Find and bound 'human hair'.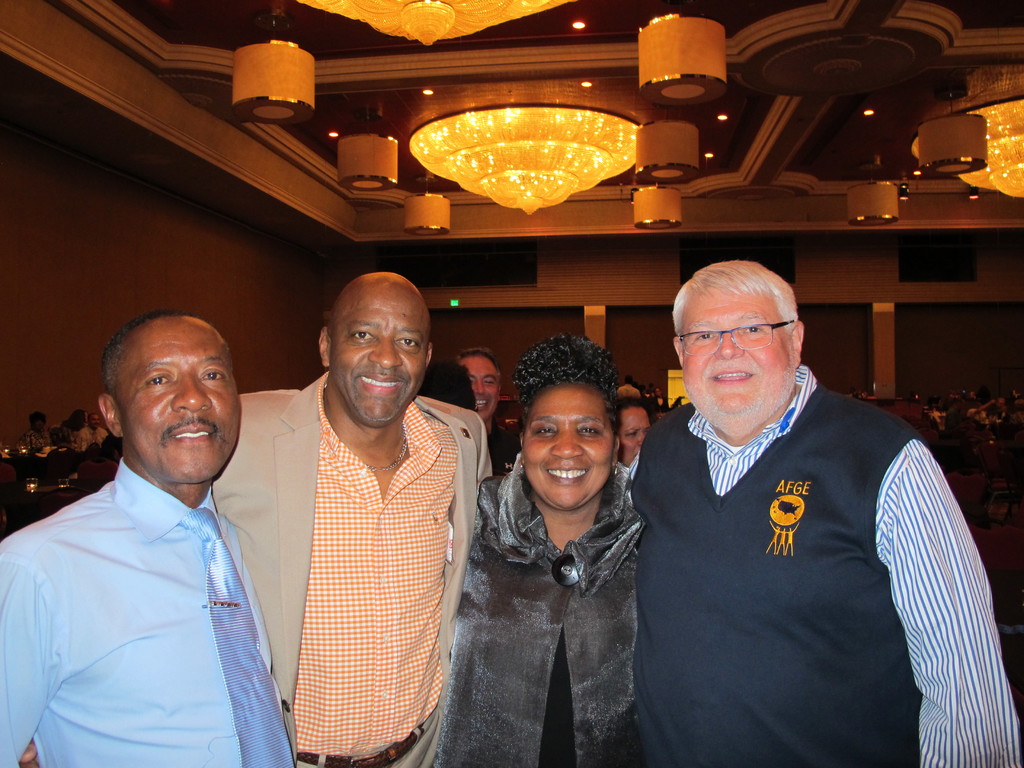
Bound: box(509, 332, 619, 431).
